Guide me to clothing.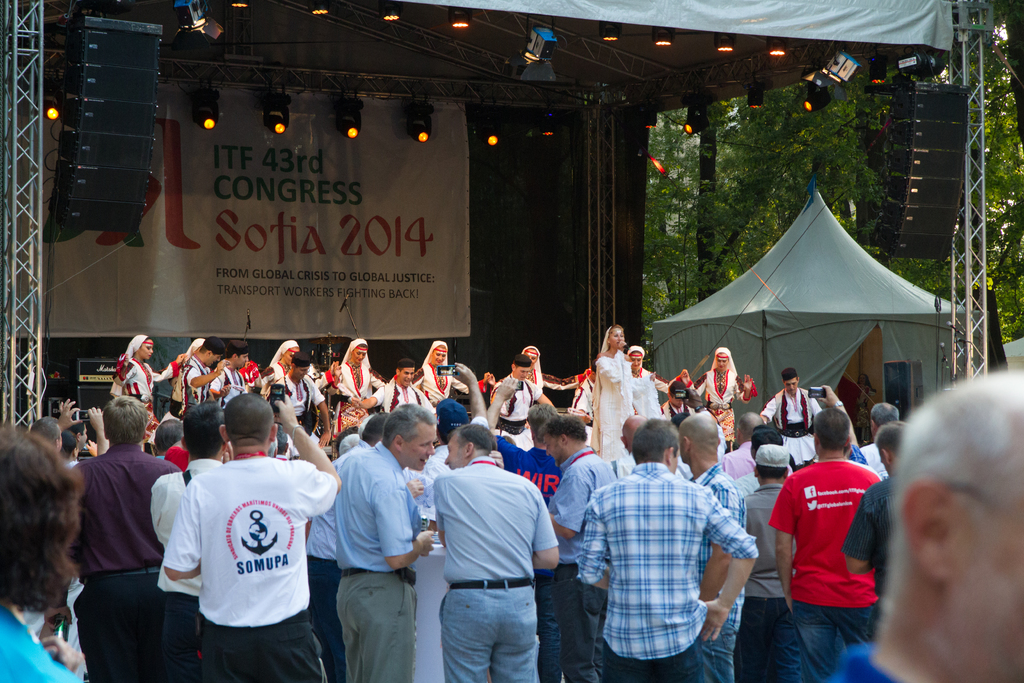
Guidance: bbox=(695, 364, 744, 448).
